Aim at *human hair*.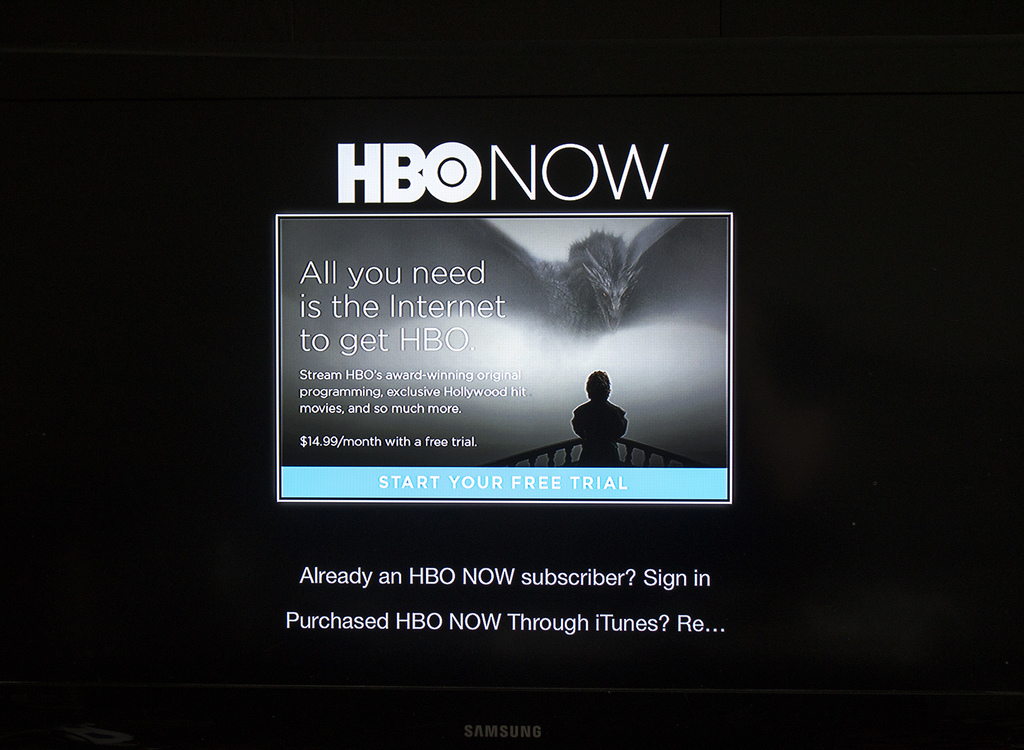
Aimed at [left=584, top=370, right=614, bottom=404].
